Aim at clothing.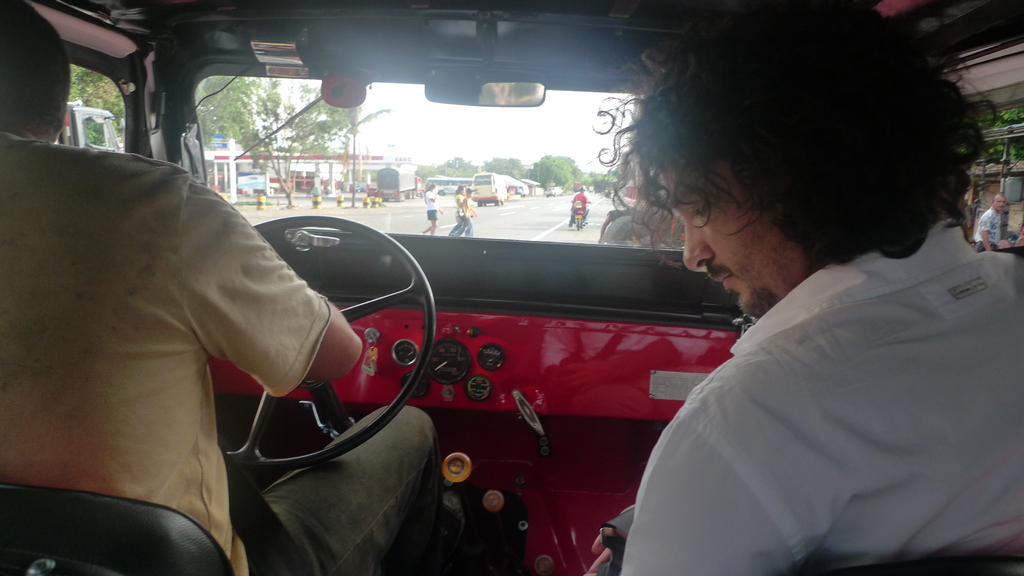
Aimed at 623/196/1023/575.
